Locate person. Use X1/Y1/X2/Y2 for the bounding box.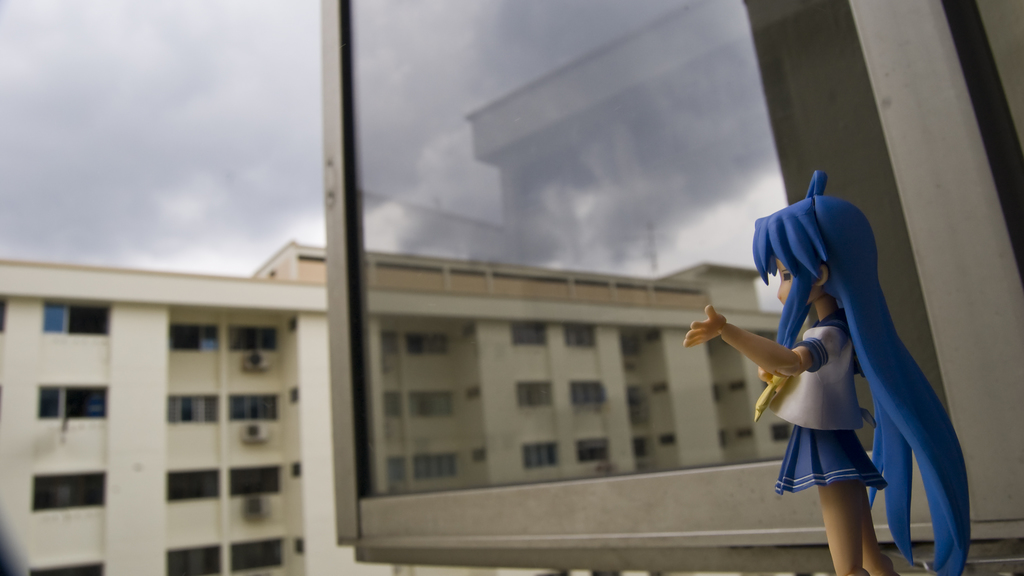
679/172/970/575.
